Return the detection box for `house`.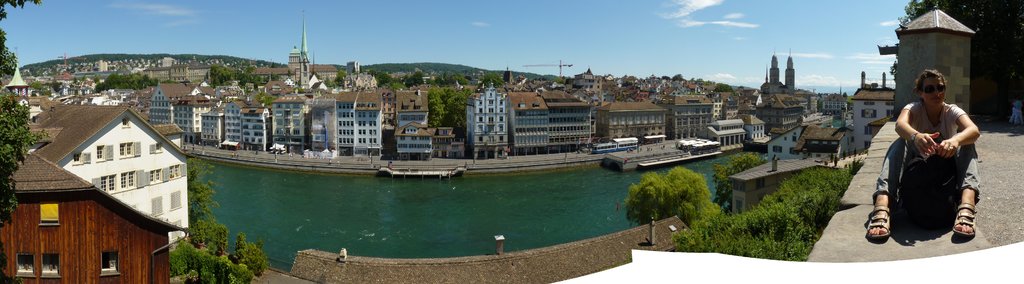
(0, 49, 31, 114).
